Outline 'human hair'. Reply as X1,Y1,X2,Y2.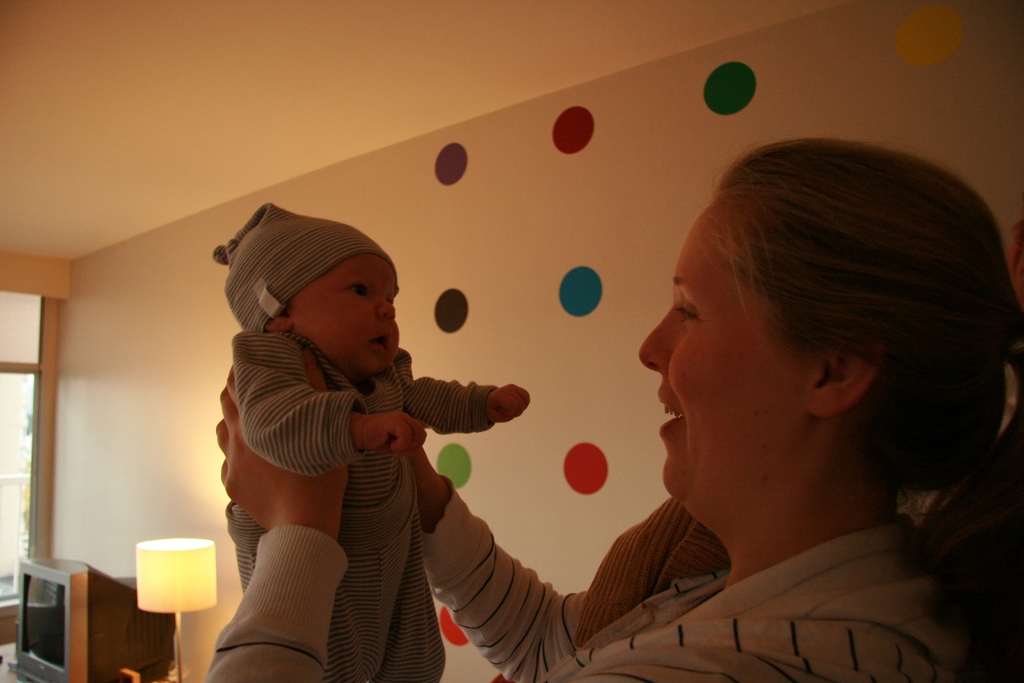
707,131,1023,682.
